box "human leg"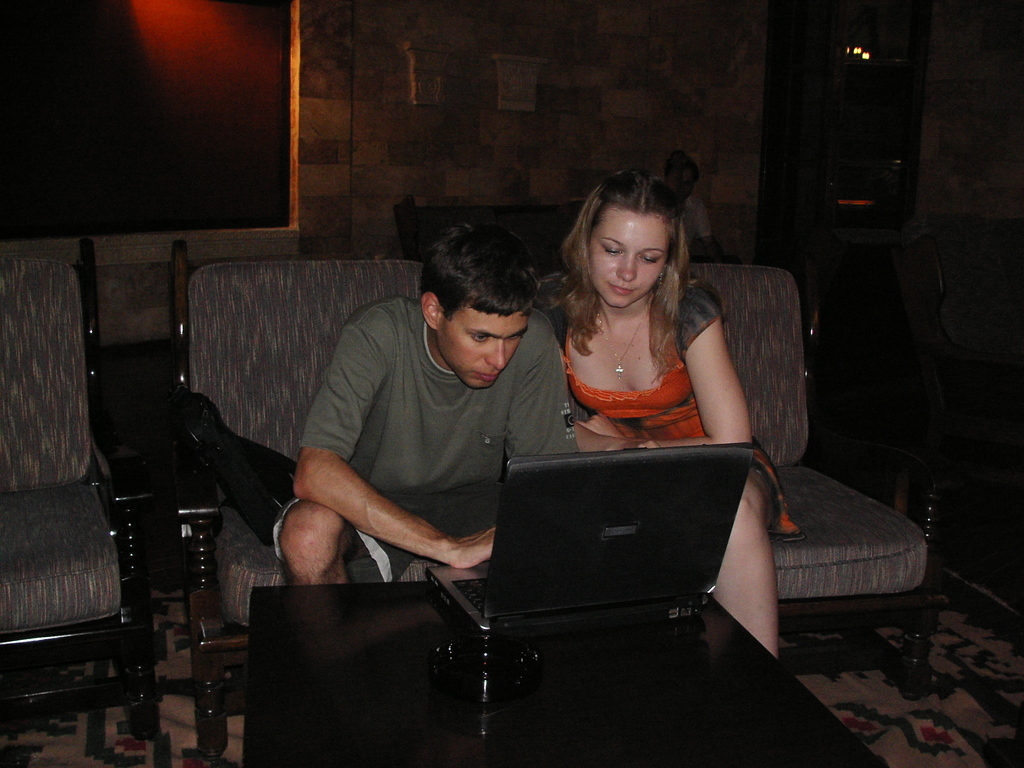
detection(281, 500, 358, 595)
